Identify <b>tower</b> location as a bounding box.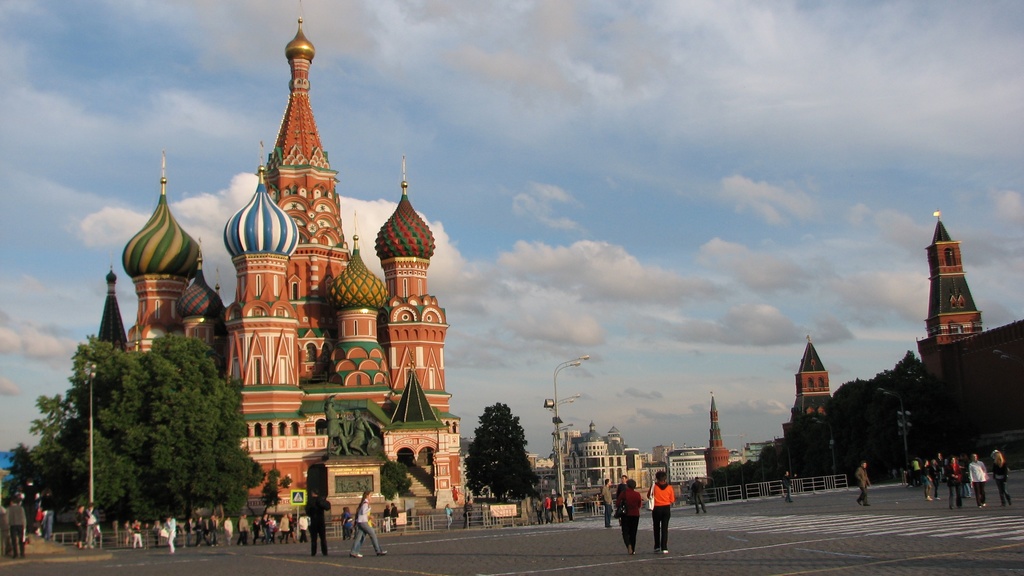
792 340 830 417.
